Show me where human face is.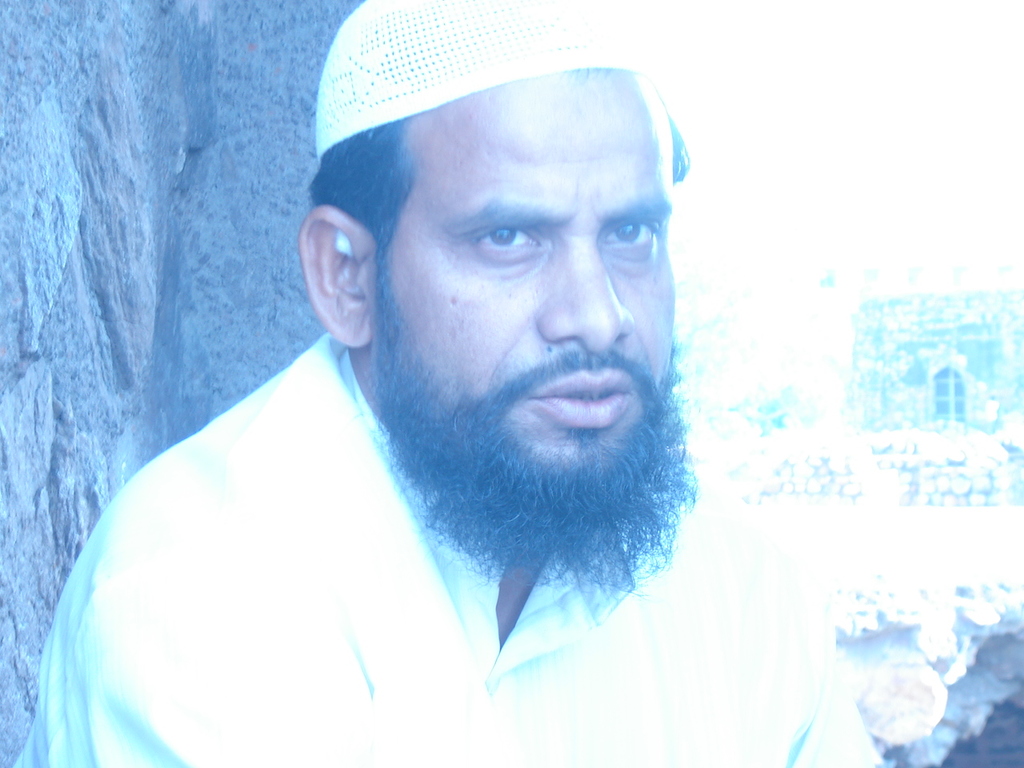
human face is at (385,70,673,523).
